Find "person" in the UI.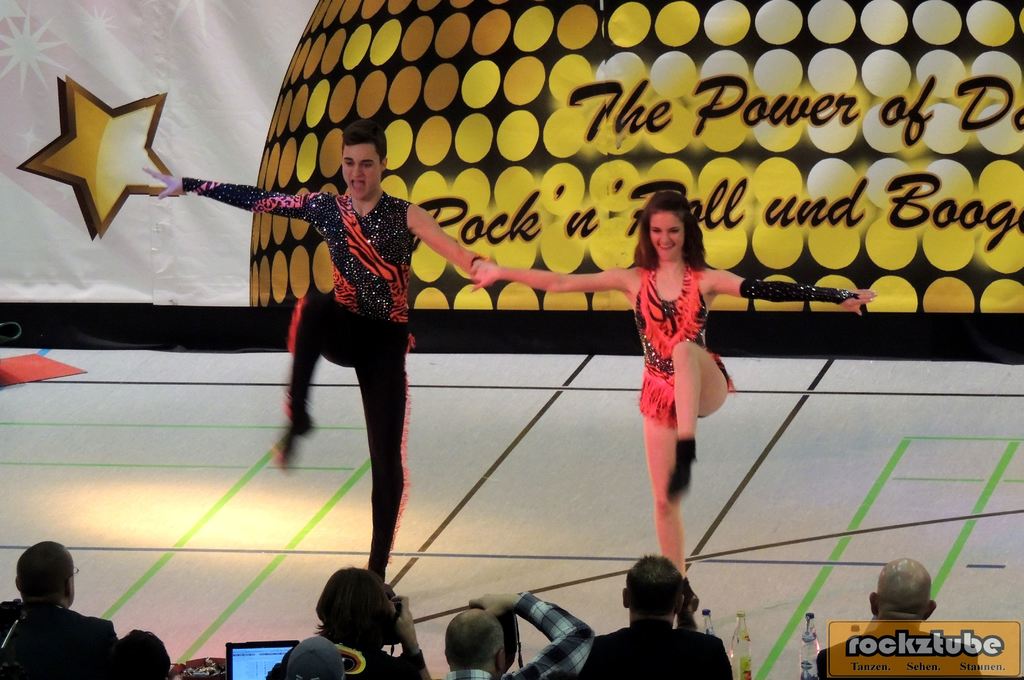
UI element at 0, 539, 122, 679.
